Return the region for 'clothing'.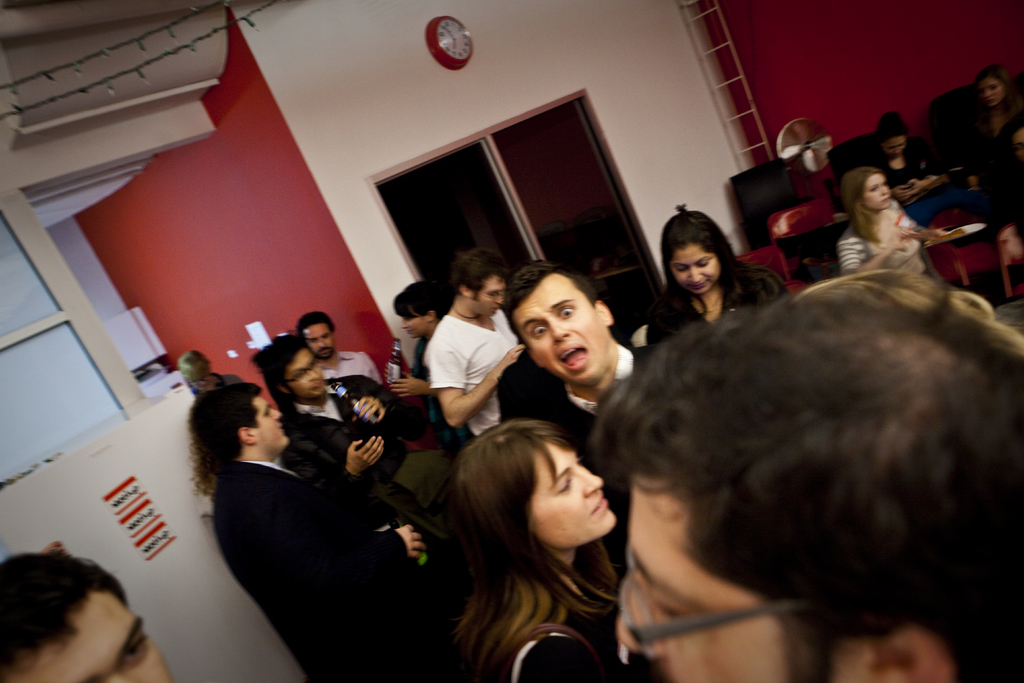
locate(639, 259, 792, 352).
